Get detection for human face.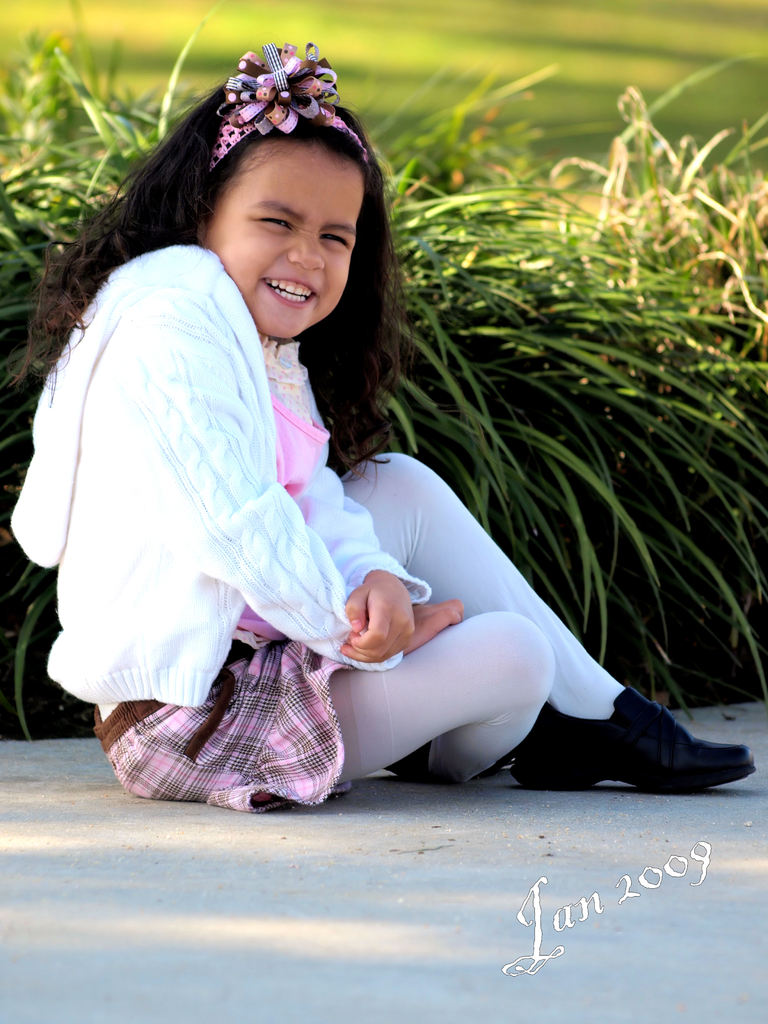
Detection: (x1=202, y1=147, x2=368, y2=342).
